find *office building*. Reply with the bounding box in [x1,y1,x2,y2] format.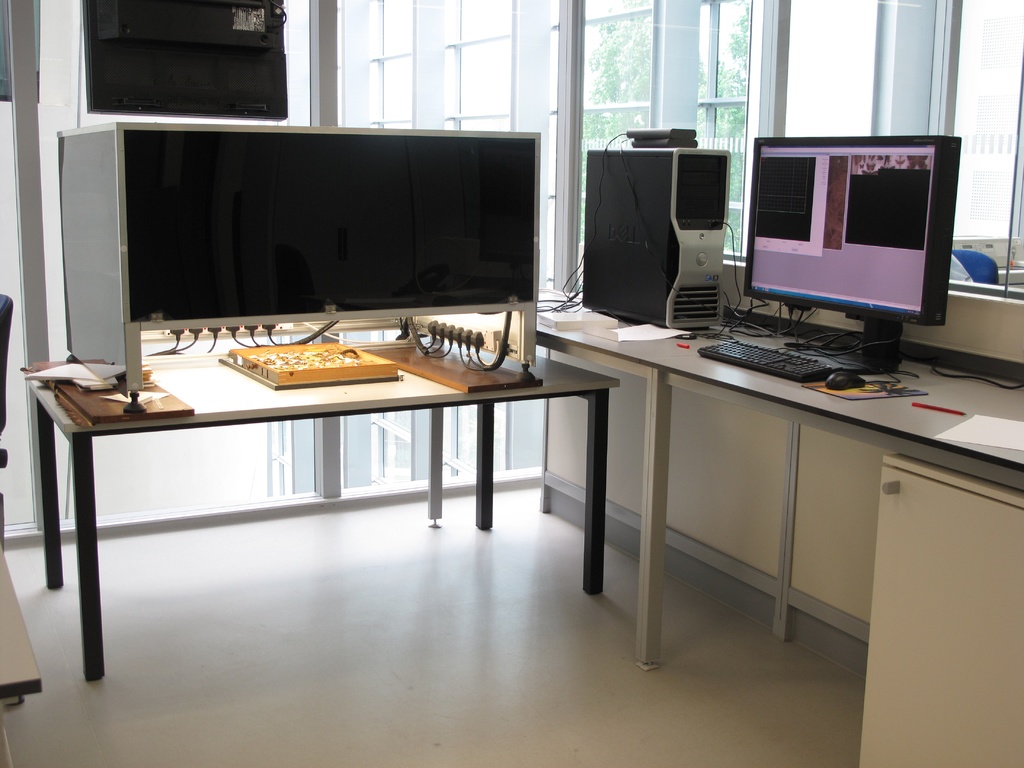
[0,20,1020,764].
